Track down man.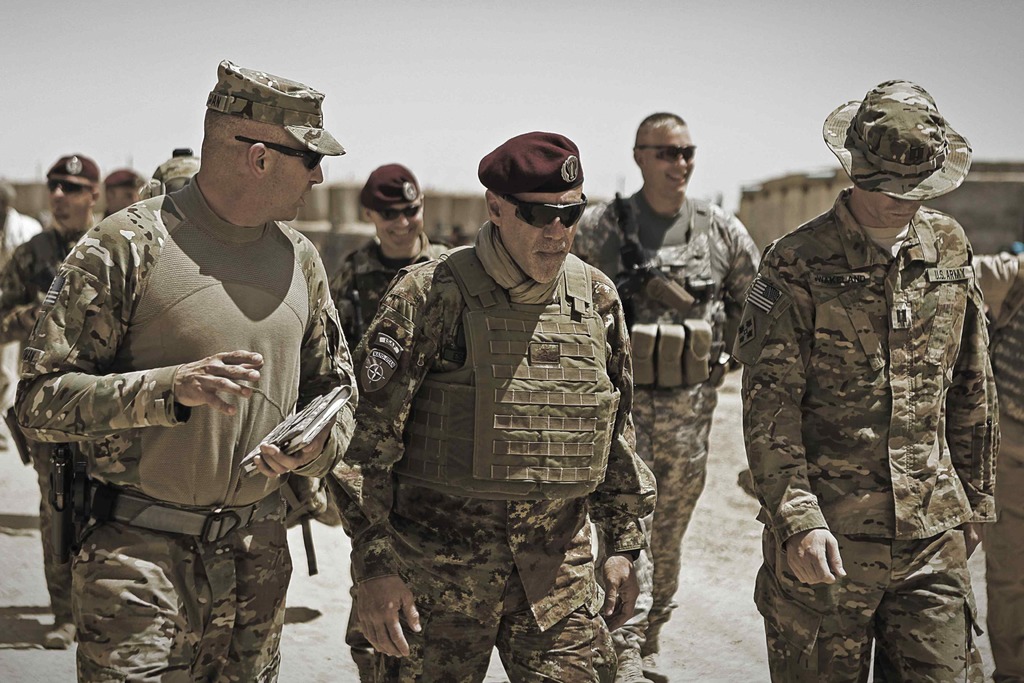
Tracked to select_region(9, 55, 360, 682).
